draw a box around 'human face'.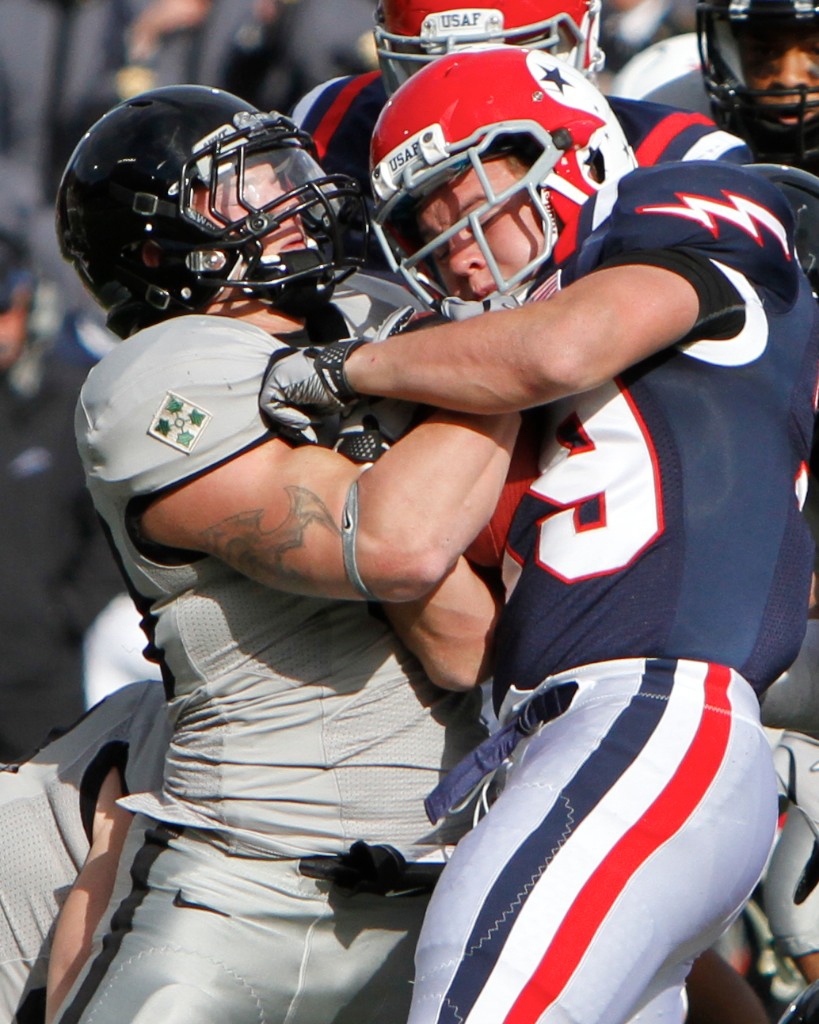
(x1=188, y1=163, x2=309, y2=257).
